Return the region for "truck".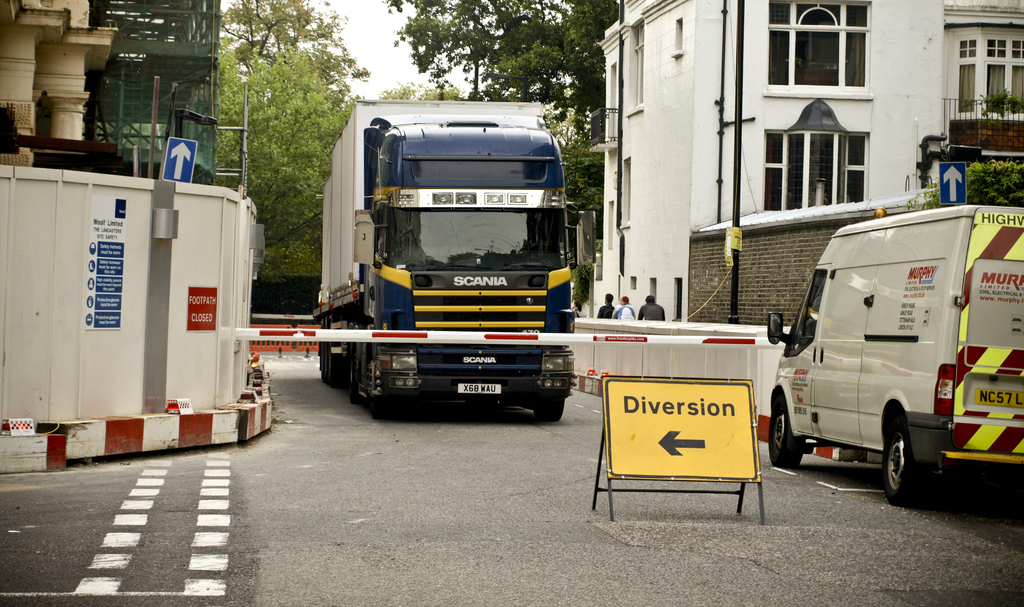
Rect(742, 191, 1023, 525).
